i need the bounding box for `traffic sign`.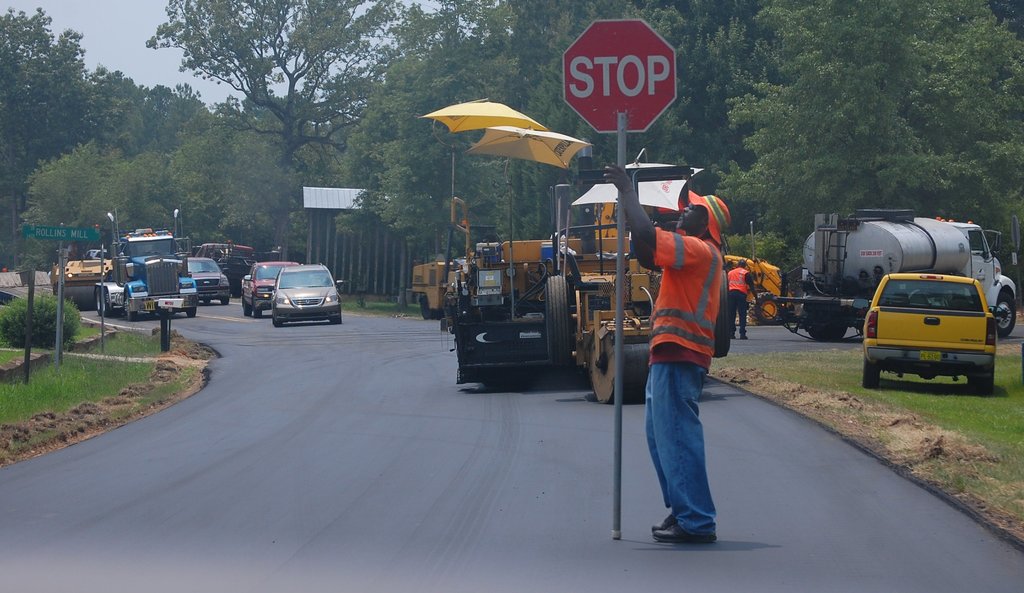
Here it is: bbox=(561, 17, 680, 136).
